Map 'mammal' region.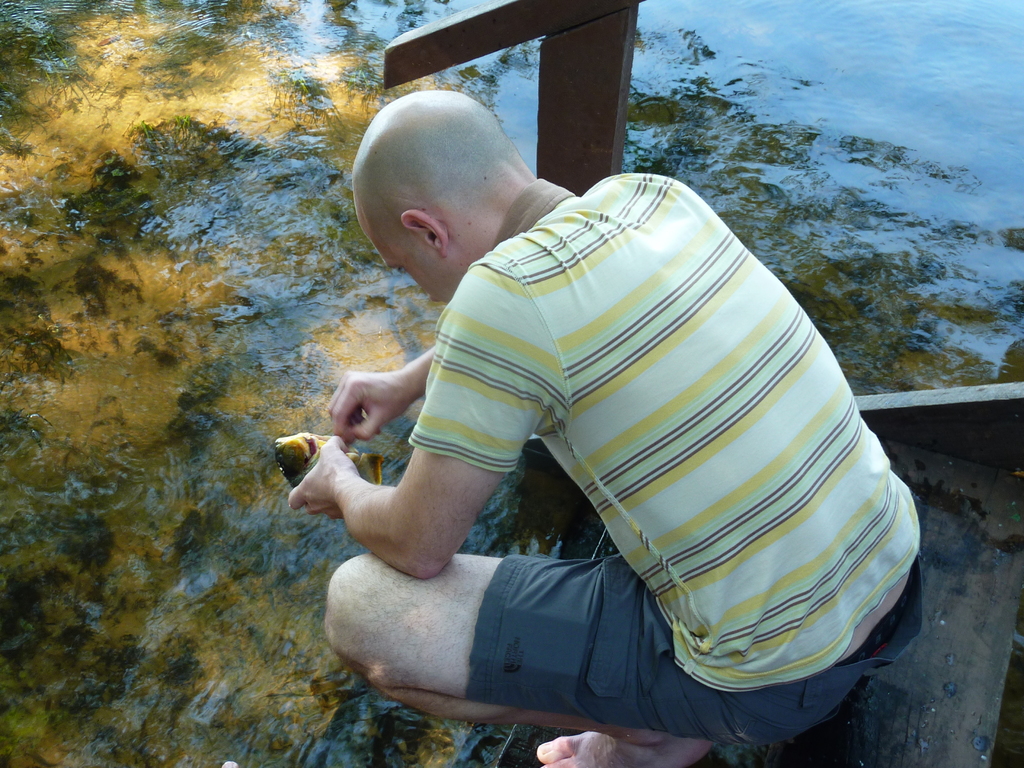
Mapped to bbox=(299, 116, 906, 767).
